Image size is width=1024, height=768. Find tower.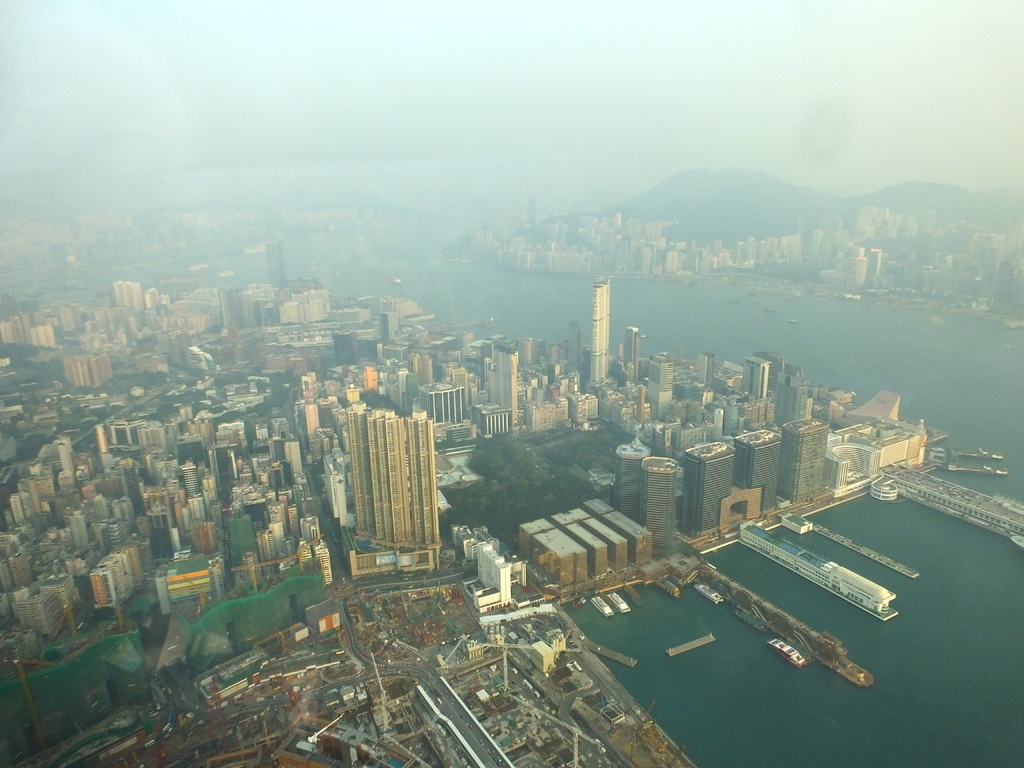
[582,273,614,392].
